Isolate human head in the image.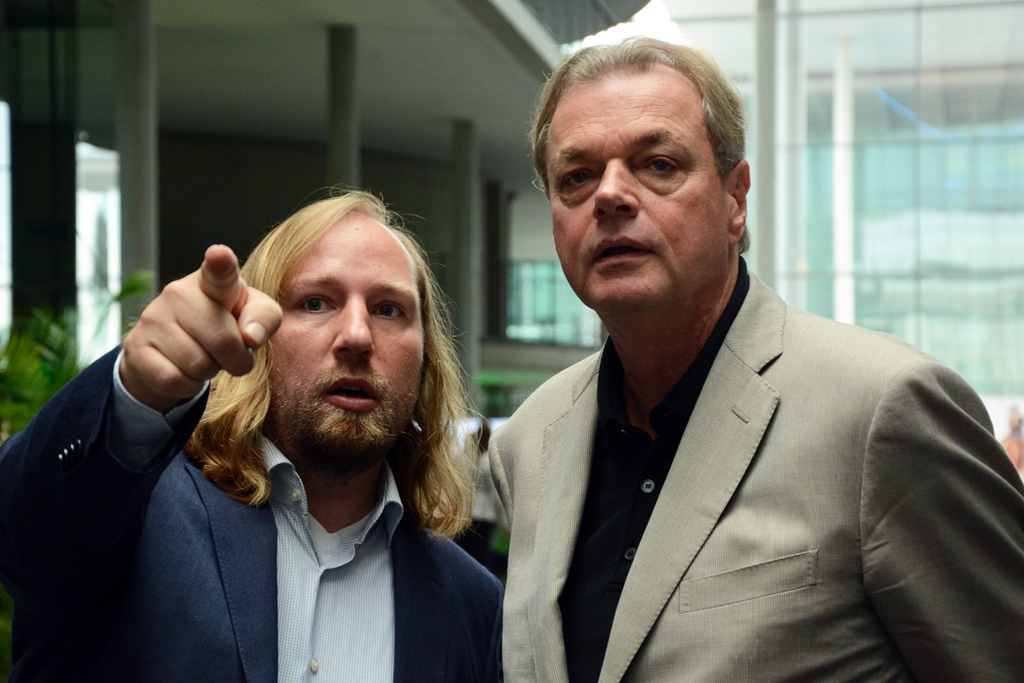
Isolated region: <bbox>234, 193, 429, 465</bbox>.
